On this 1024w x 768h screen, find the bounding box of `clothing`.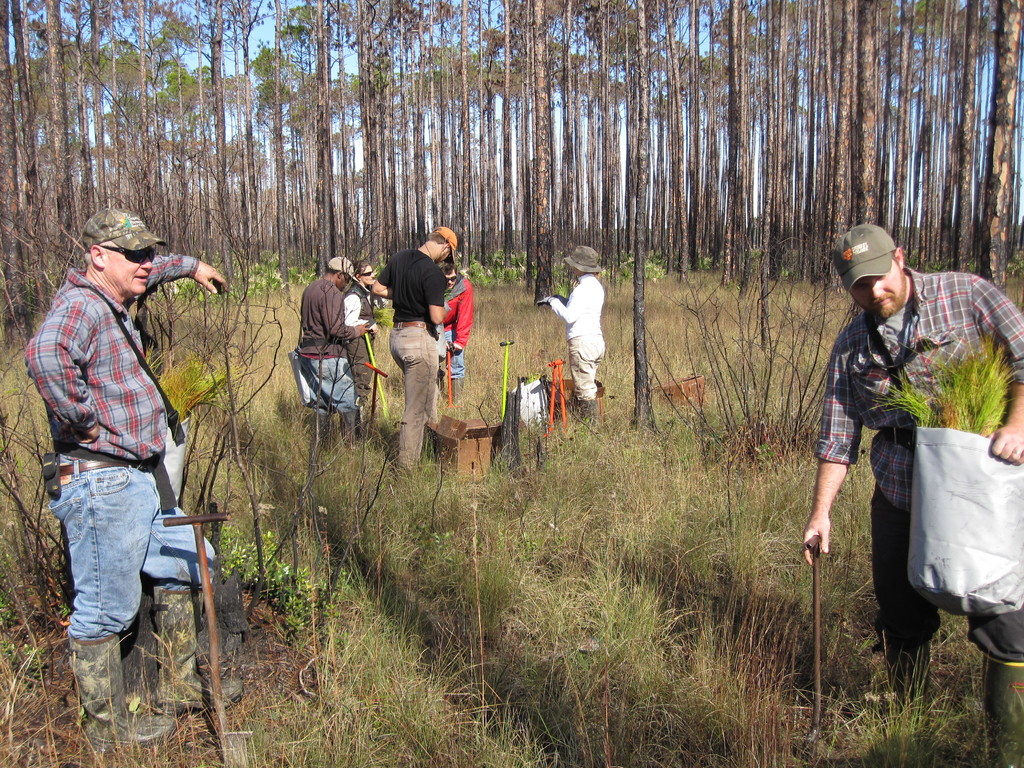
Bounding box: locate(373, 252, 452, 465).
